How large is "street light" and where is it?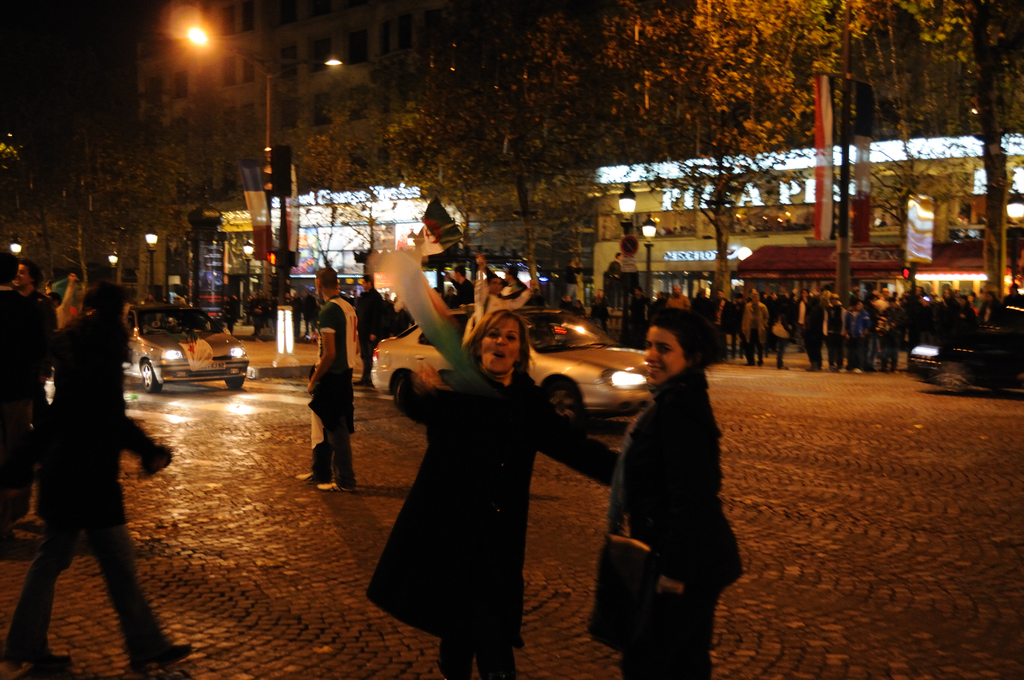
Bounding box: Rect(642, 214, 653, 314).
